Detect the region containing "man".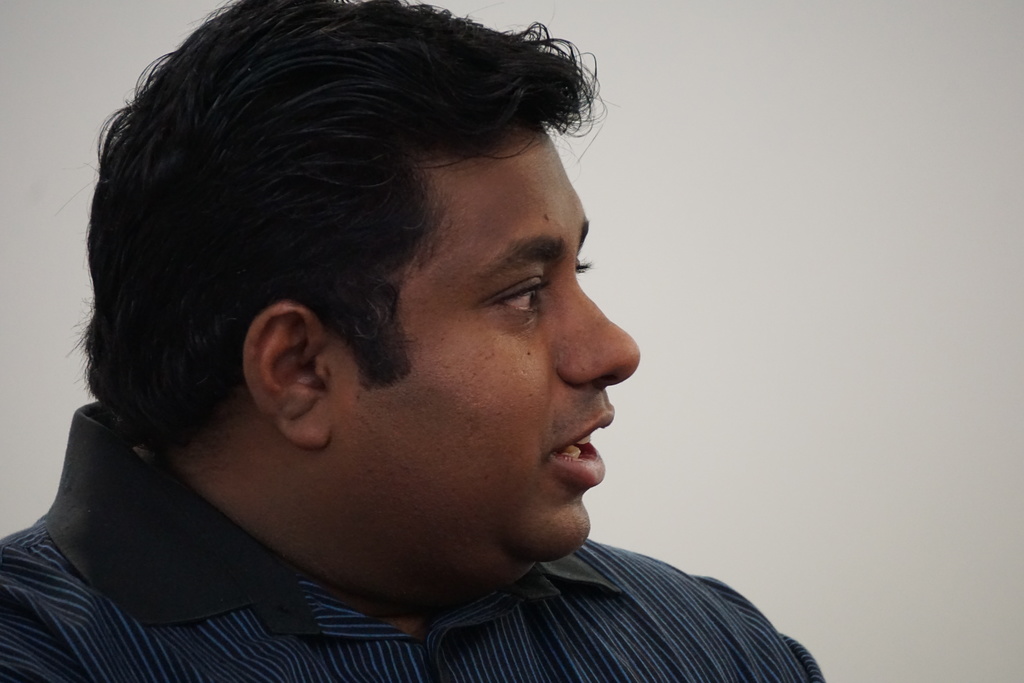
bbox(0, 0, 833, 682).
